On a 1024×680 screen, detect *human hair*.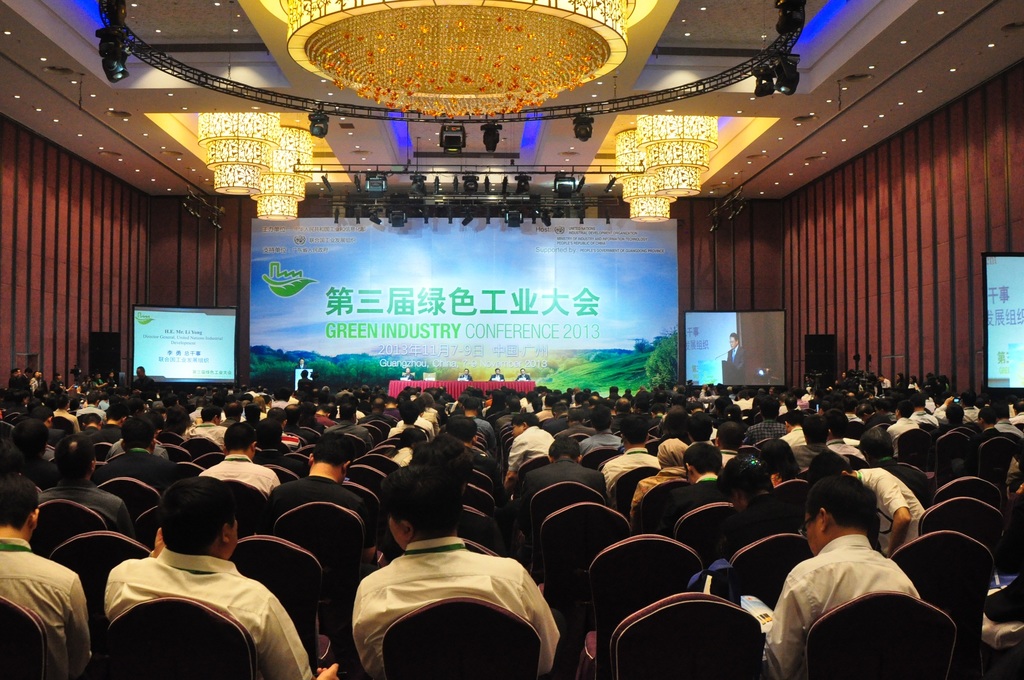
BBox(796, 467, 890, 544).
